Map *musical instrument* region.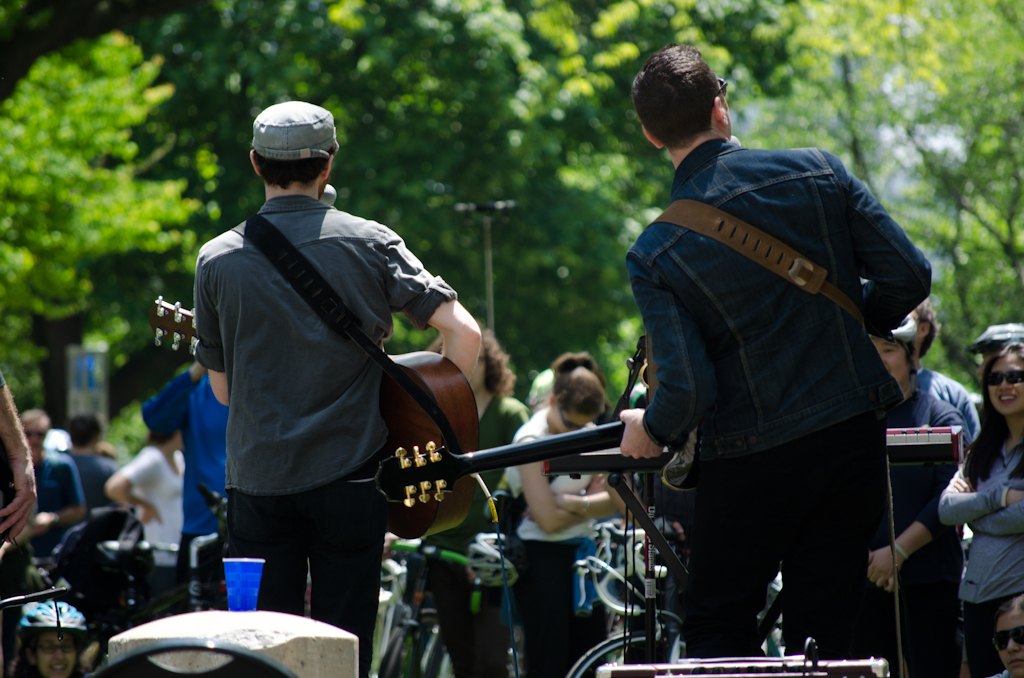
Mapped to [left=370, top=398, right=672, bottom=512].
